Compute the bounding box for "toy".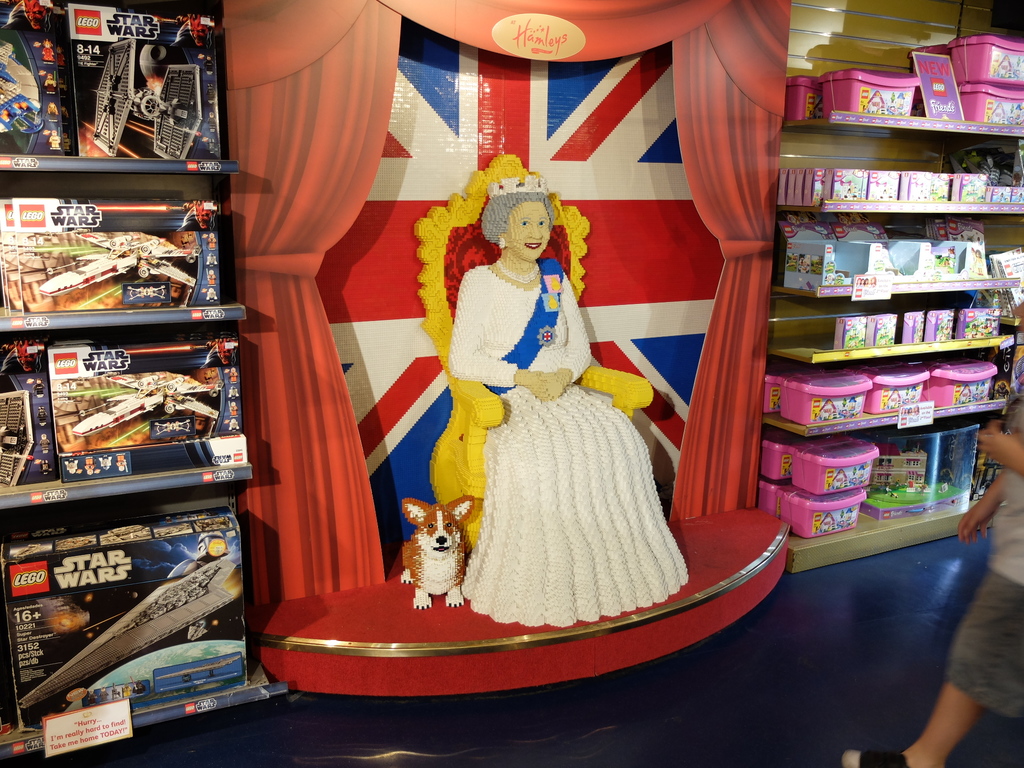
[left=992, top=191, right=1011, bottom=204].
